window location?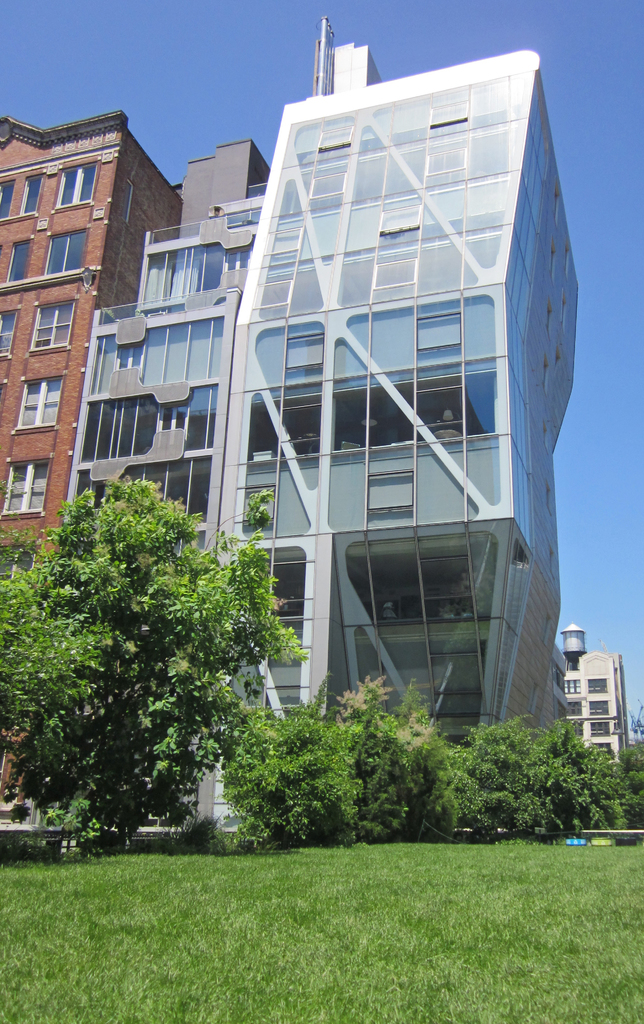
[0, 310, 24, 357]
